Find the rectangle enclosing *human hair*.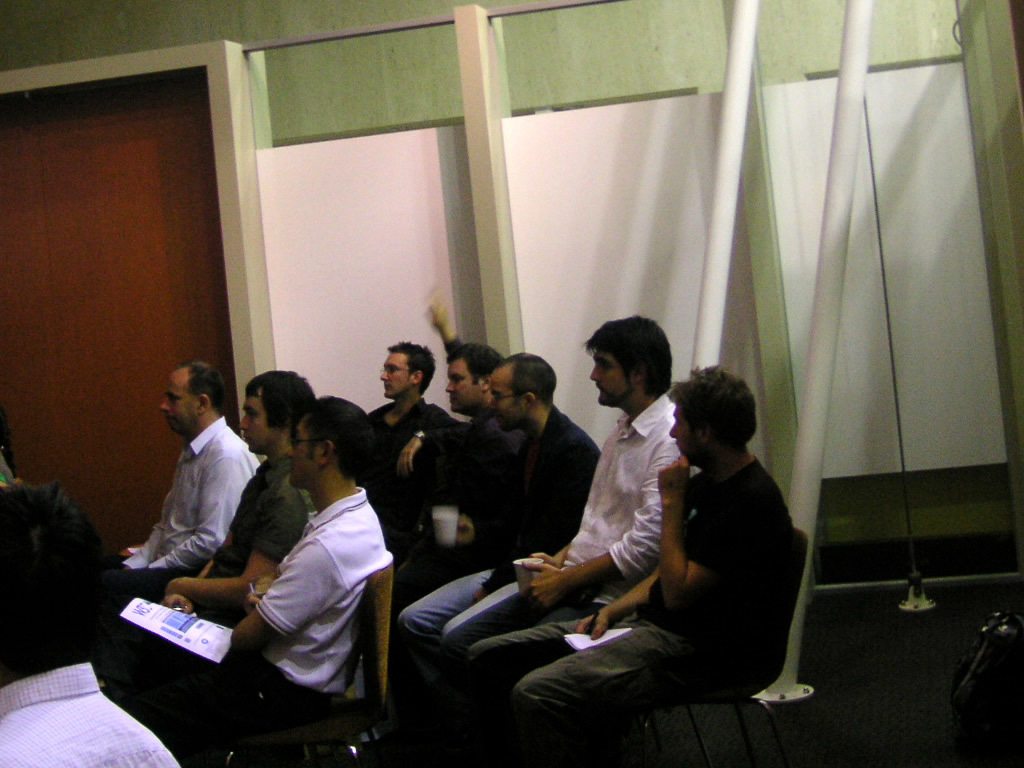
pyautogui.locateOnScreen(448, 343, 506, 381).
